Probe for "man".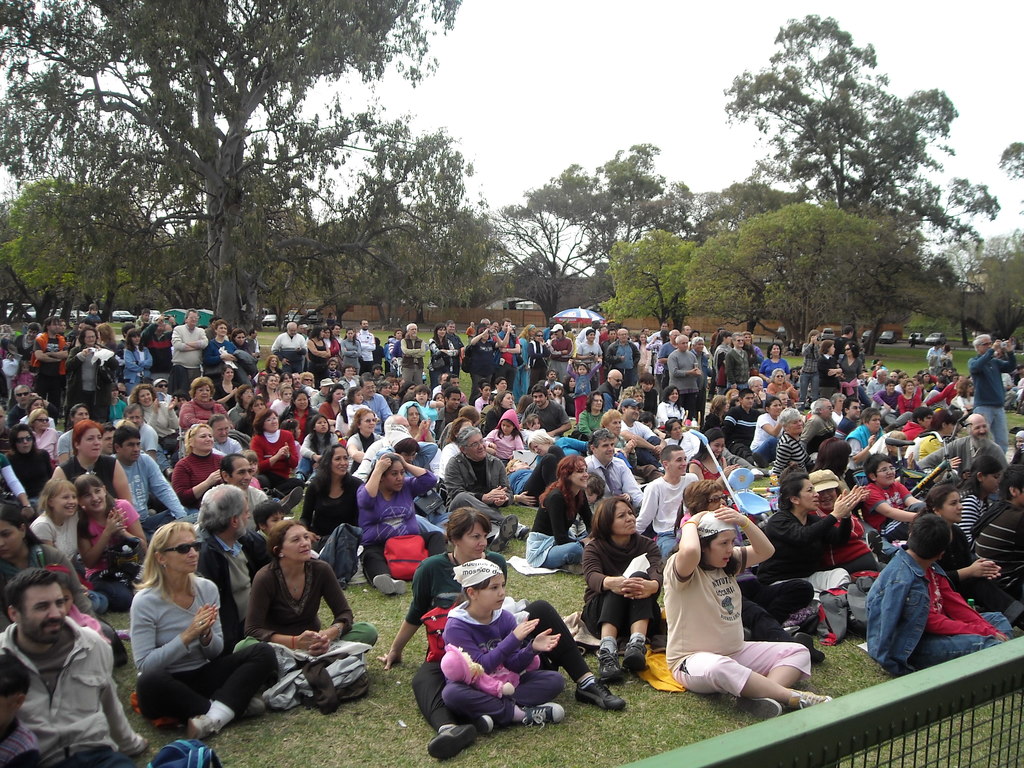
Probe result: 314:373:343:410.
